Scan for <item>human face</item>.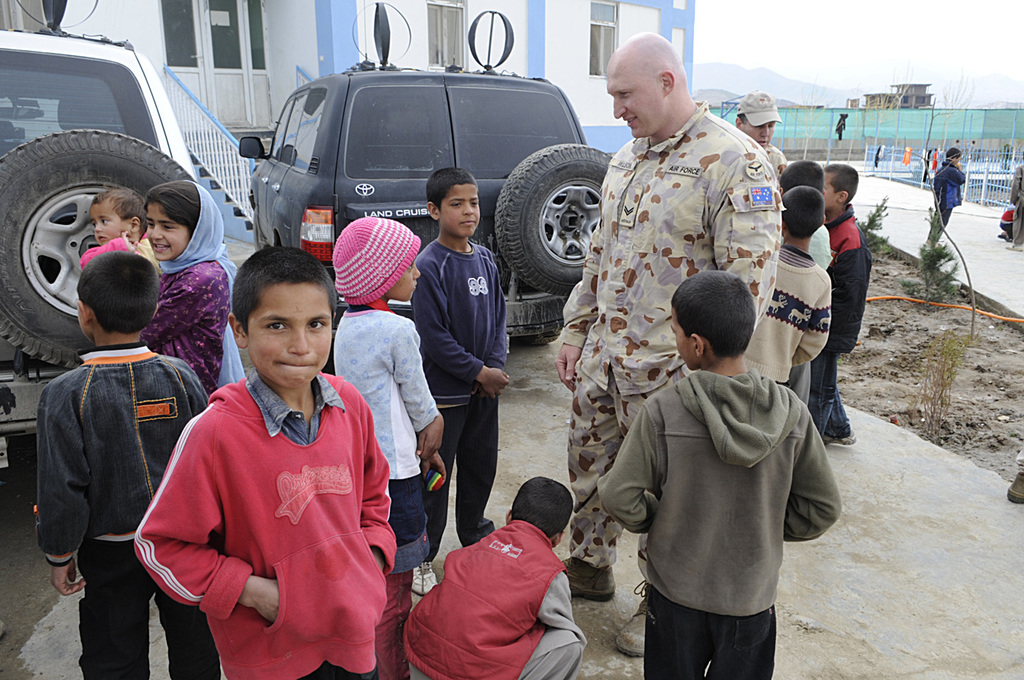
Scan result: <box>823,171,841,213</box>.
